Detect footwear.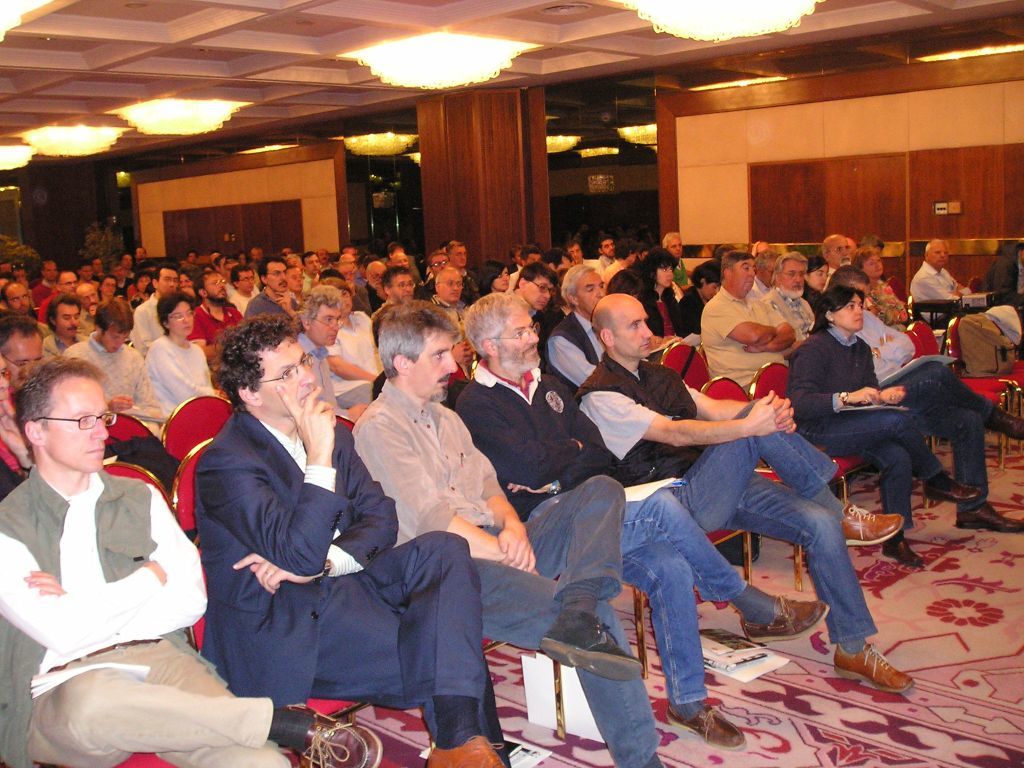
Detected at crop(741, 592, 833, 645).
